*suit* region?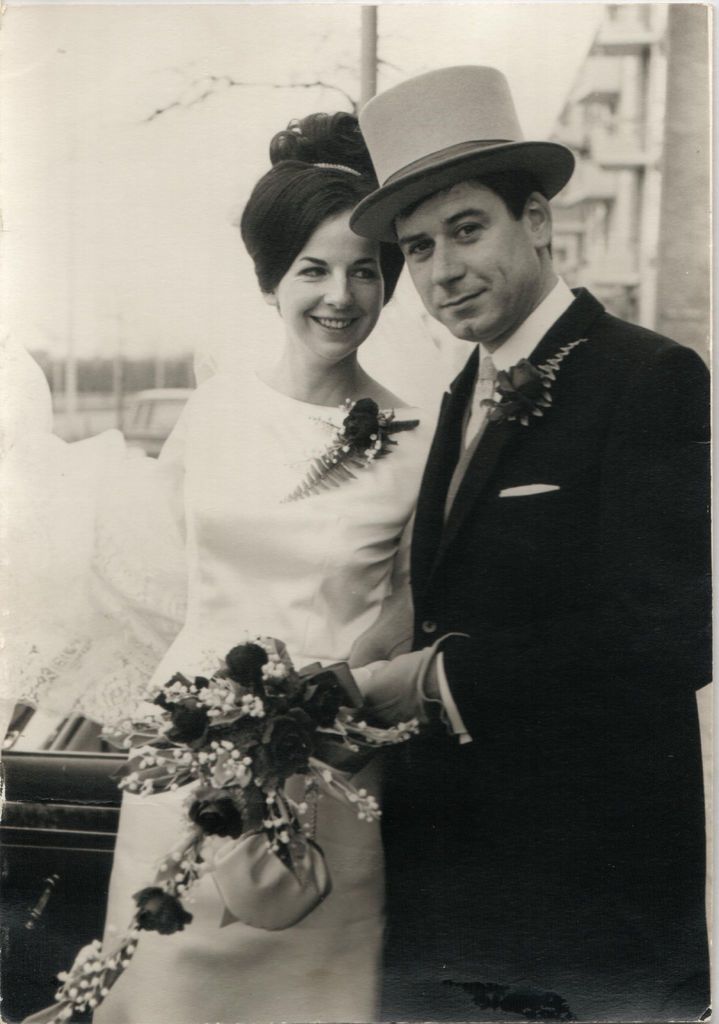
l=404, t=286, r=712, b=1023
